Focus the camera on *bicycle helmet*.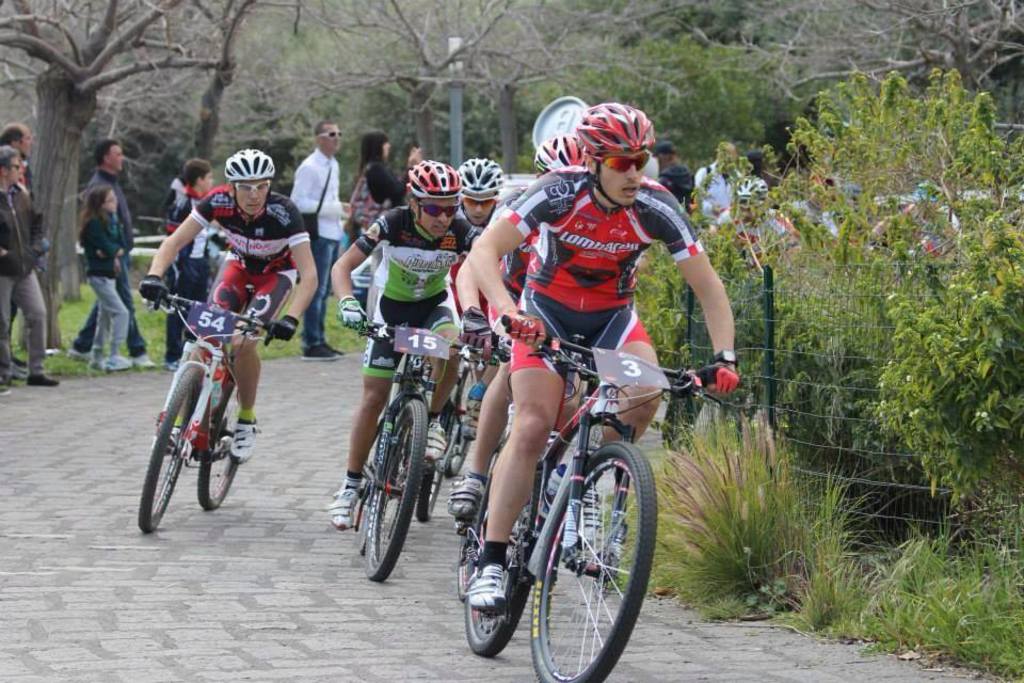
Focus region: [220, 147, 276, 174].
